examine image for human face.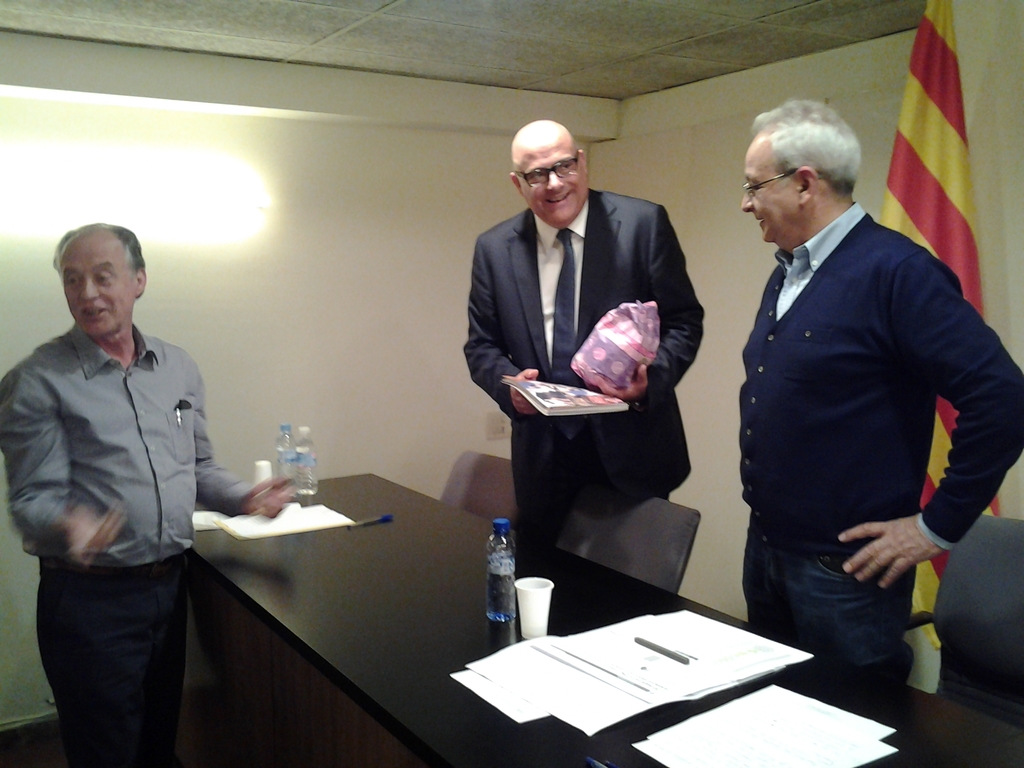
Examination result: (742,136,806,239).
